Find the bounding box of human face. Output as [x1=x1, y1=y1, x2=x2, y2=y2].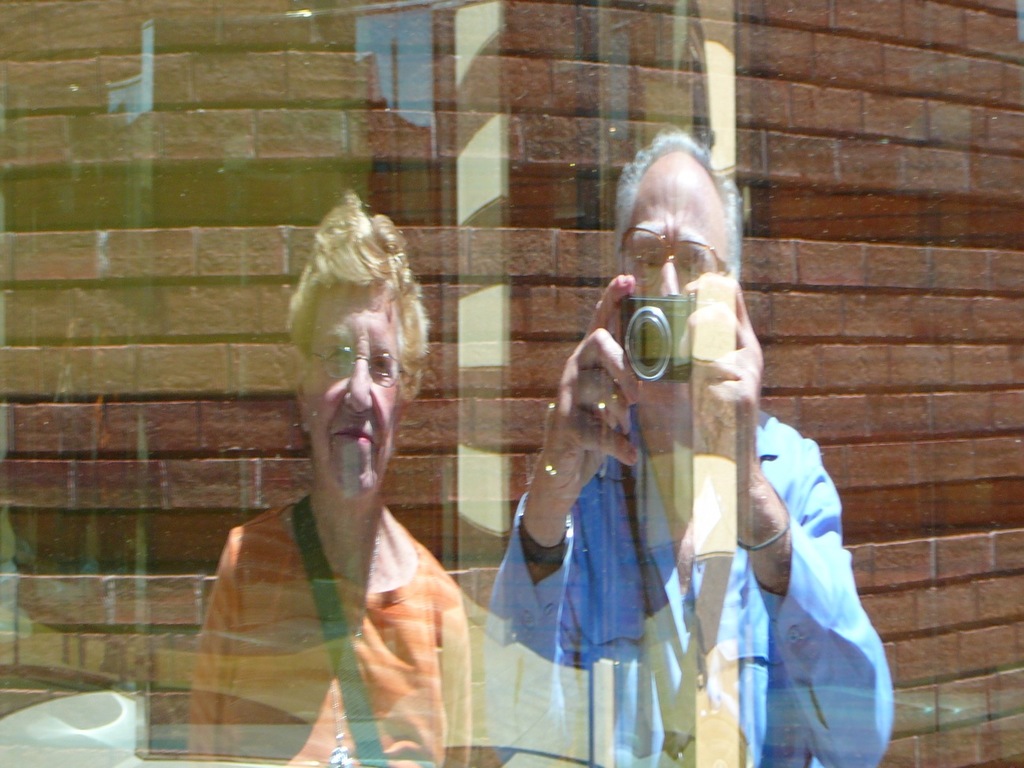
[x1=307, y1=284, x2=403, y2=498].
